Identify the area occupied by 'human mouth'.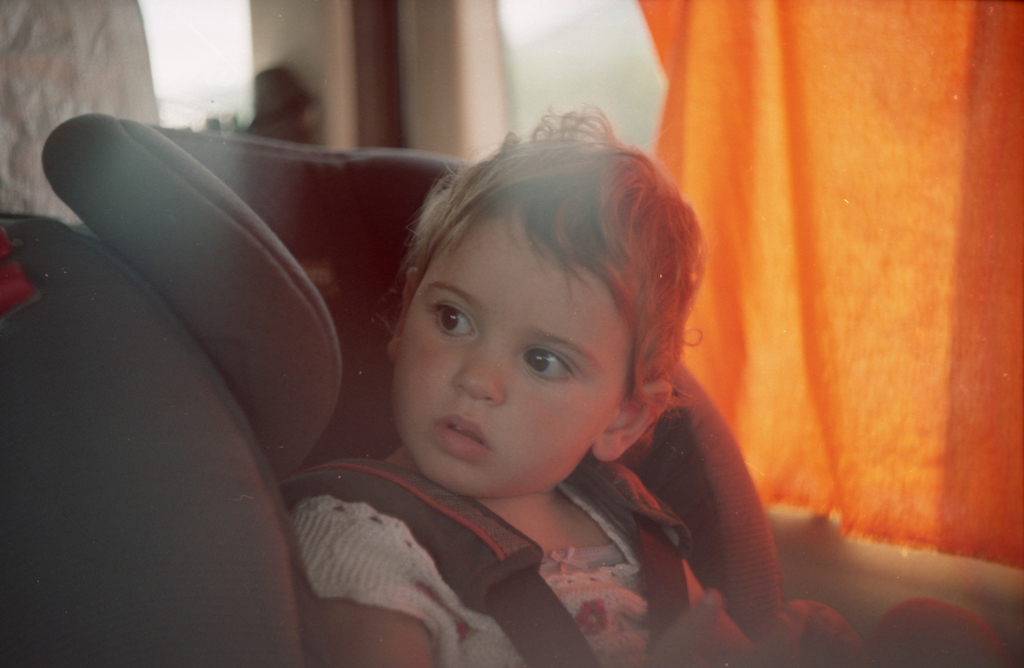
Area: (436, 413, 491, 464).
